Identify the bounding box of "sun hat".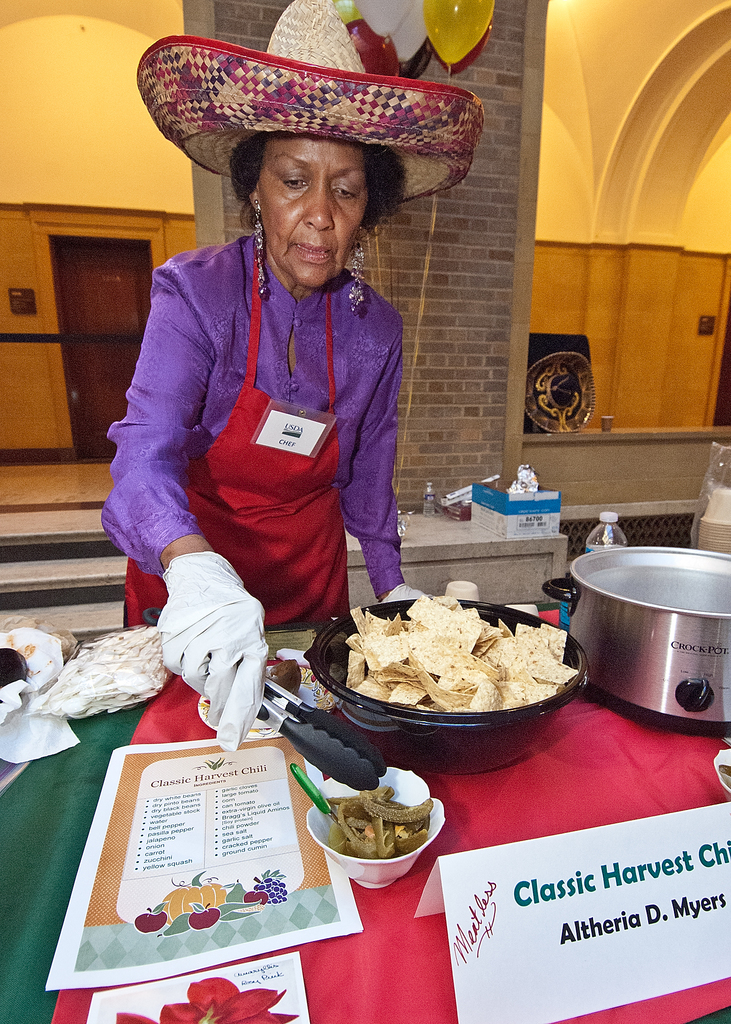
locate(131, 0, 488, 206).
